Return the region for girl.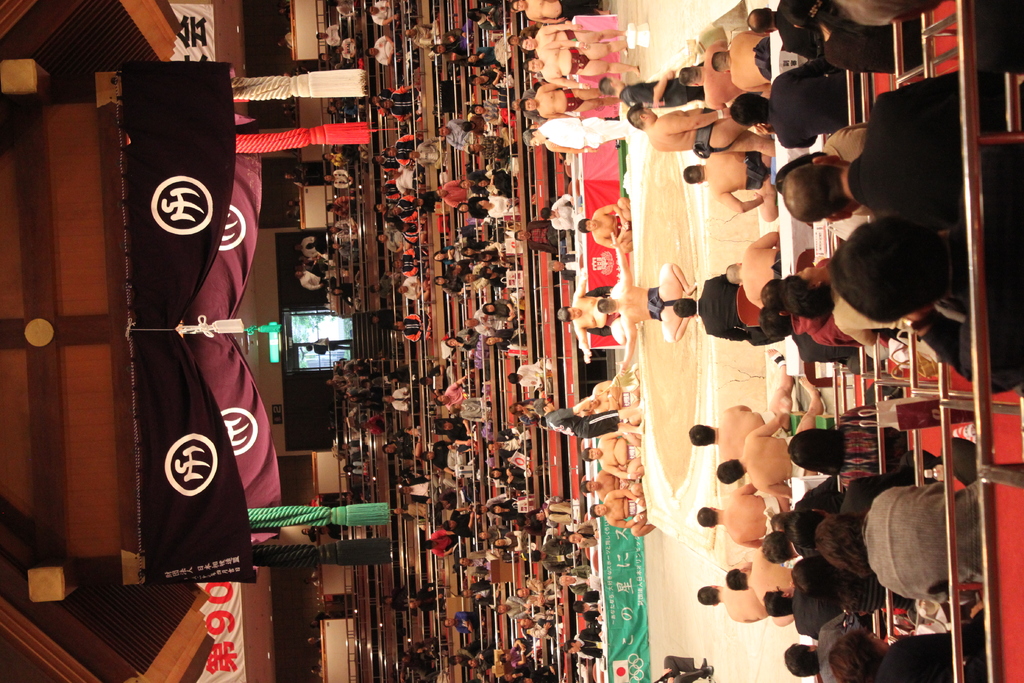
pyautogui.locateOnScreen(822, 475, 1001, 600).
